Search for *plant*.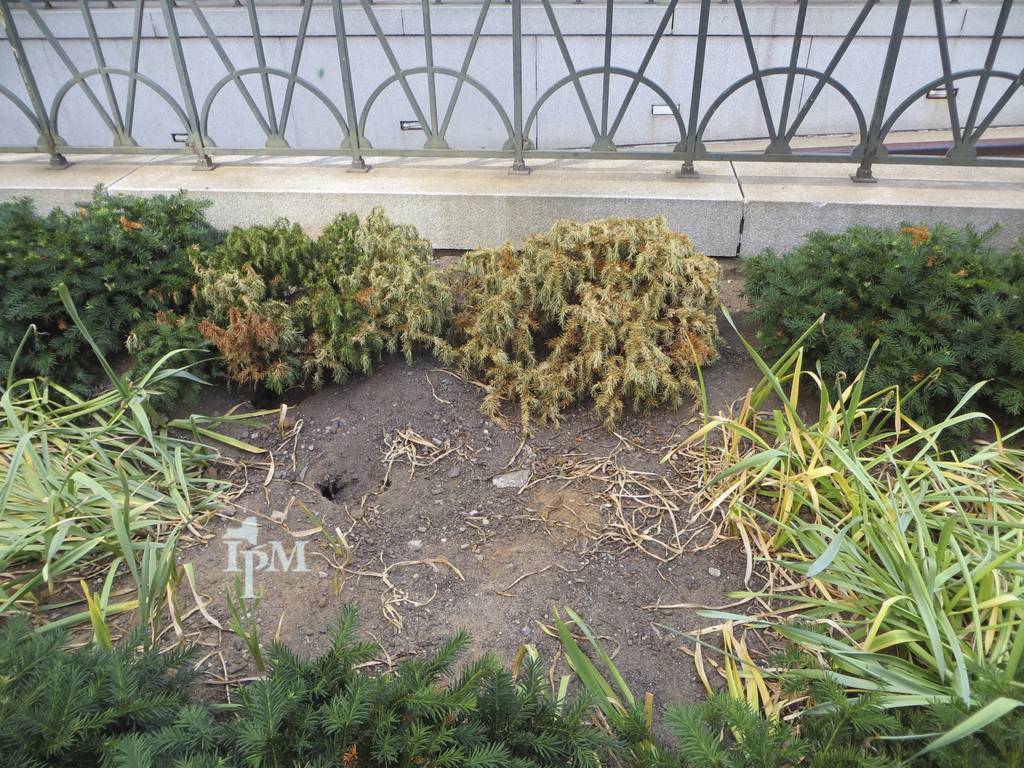
Found at region(0, 274, 280, 643).
